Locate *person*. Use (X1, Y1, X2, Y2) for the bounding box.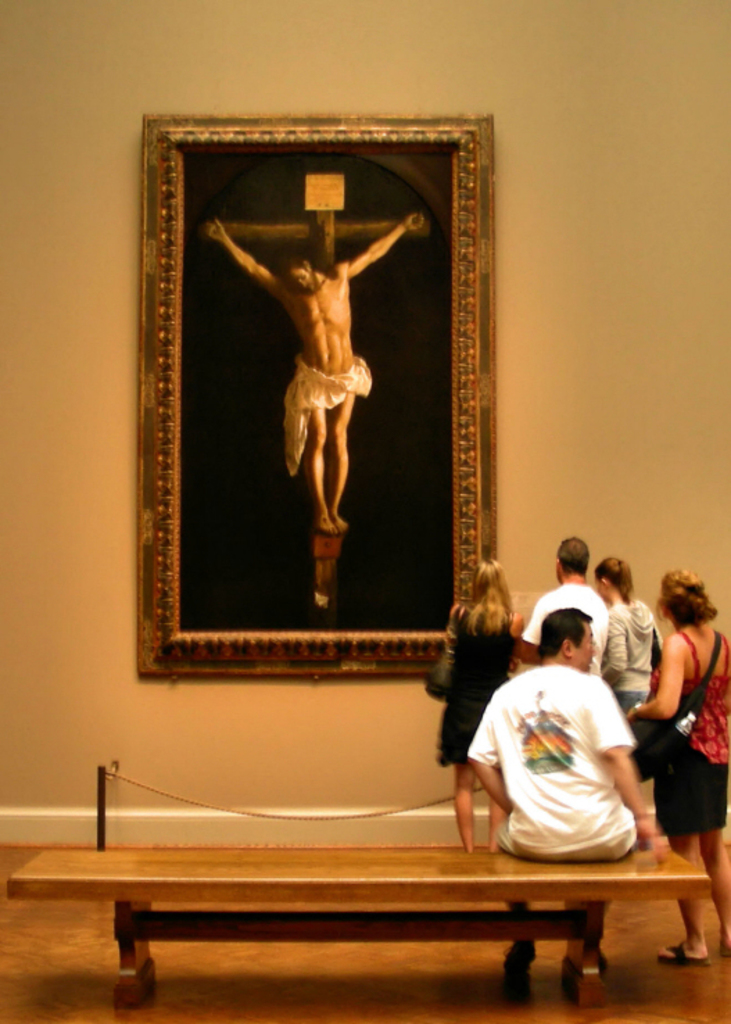
(519, 530, 606, 672).
